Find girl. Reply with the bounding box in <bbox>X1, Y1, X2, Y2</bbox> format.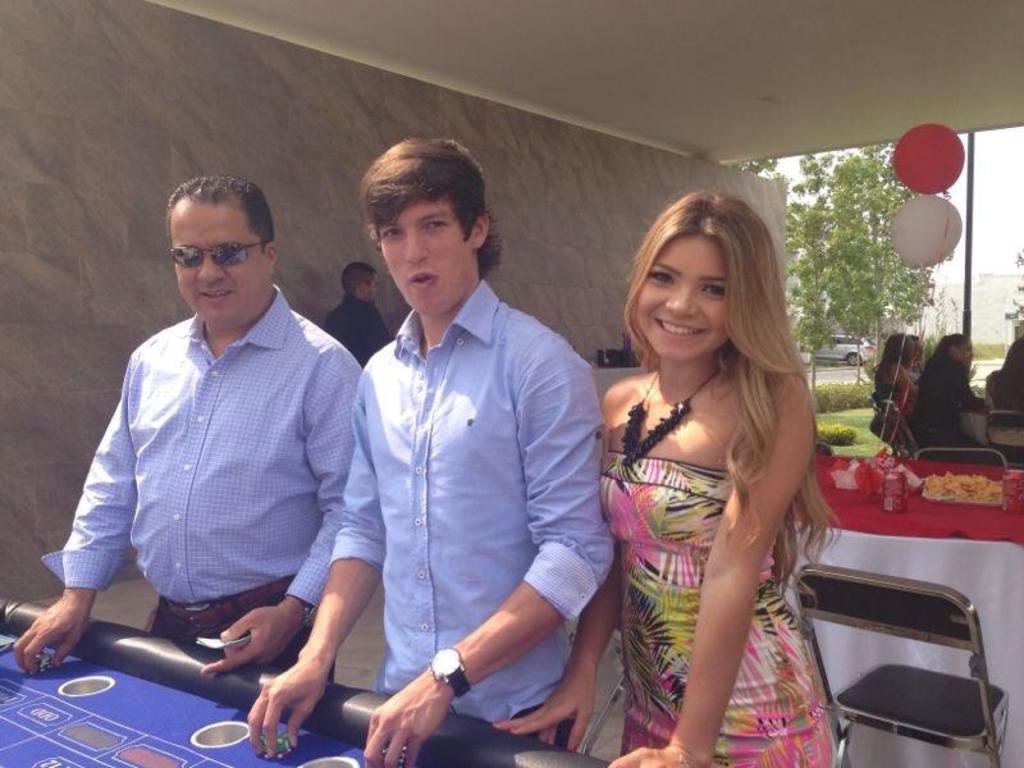
<bbox>495, 193, 845, 767</bbox>.
